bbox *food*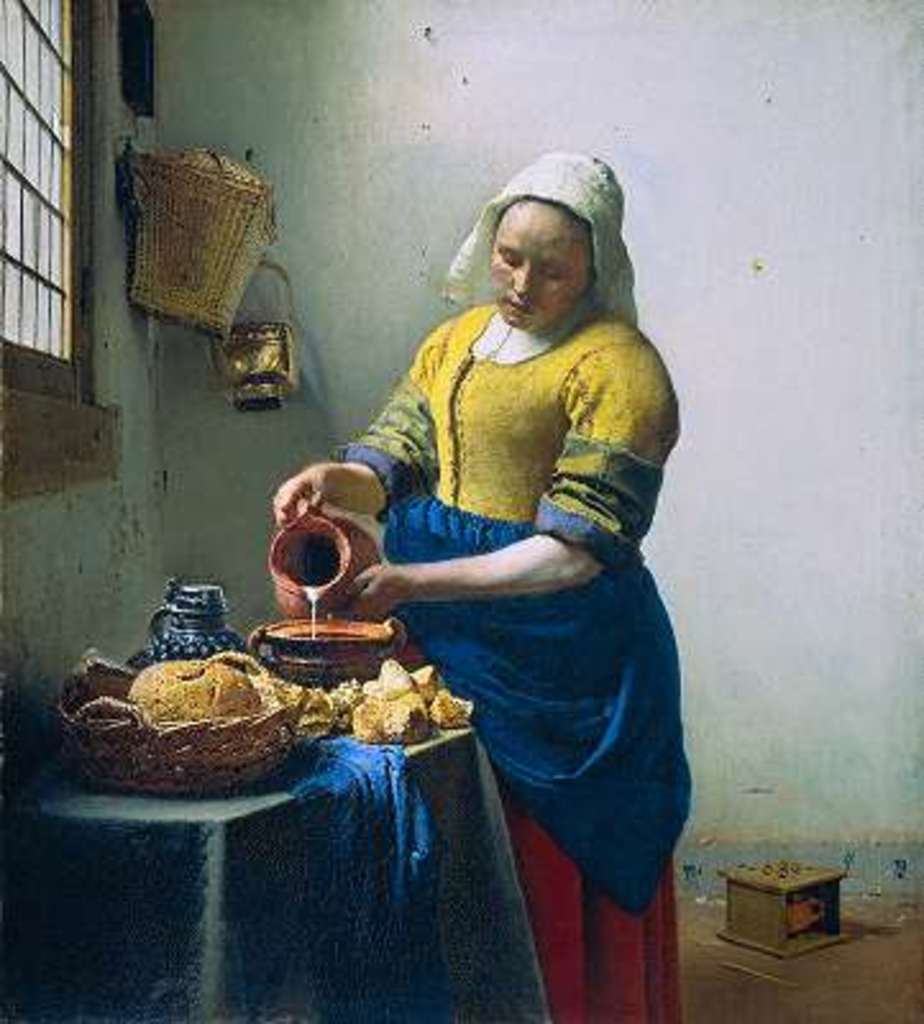
(317, 668, 427, 750)
